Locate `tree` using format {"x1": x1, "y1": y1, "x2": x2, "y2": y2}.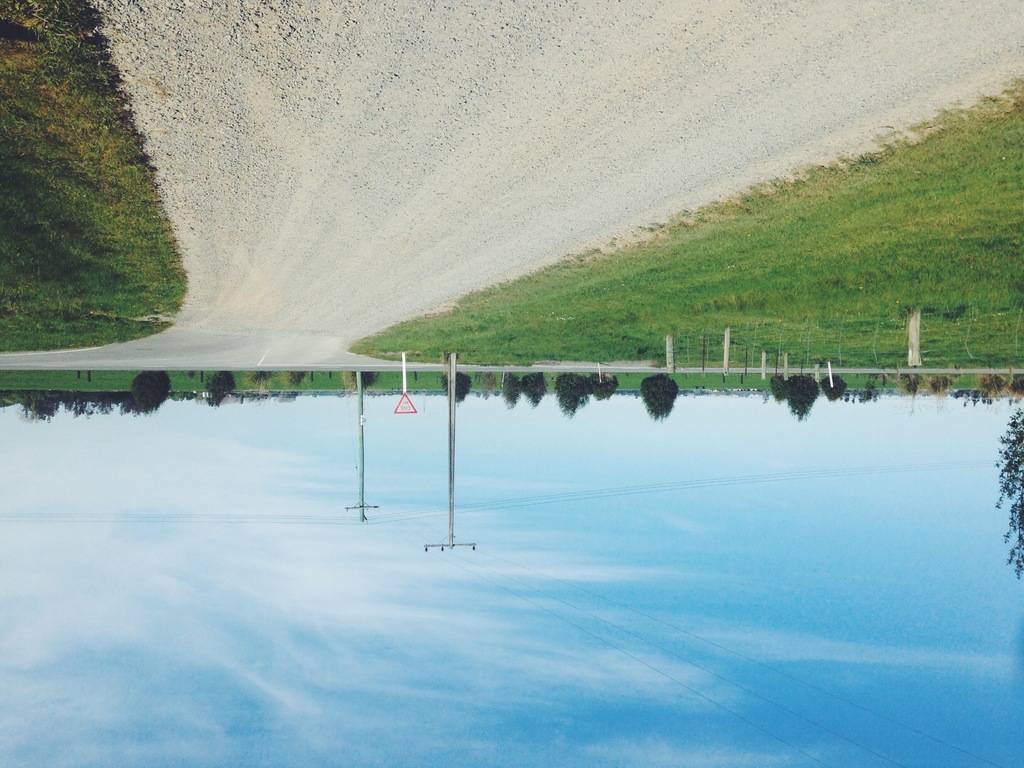
{"x1": 521, "y1": 373, "x2": 545, "y2": 410}.
